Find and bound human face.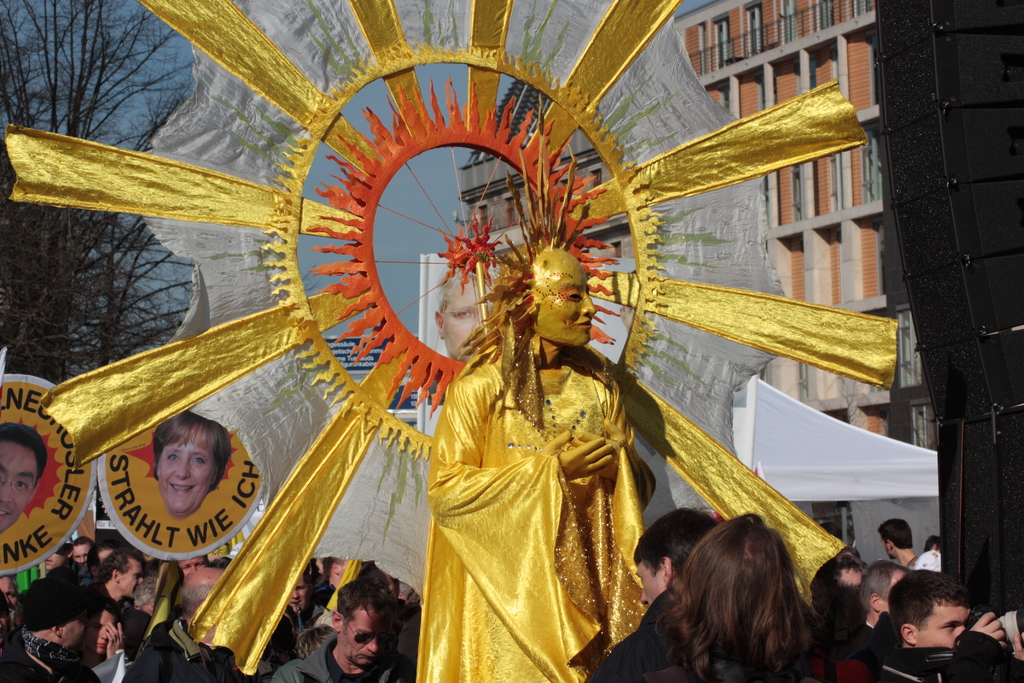
Bound: left=442, top=273, right=487, bottom=361.
